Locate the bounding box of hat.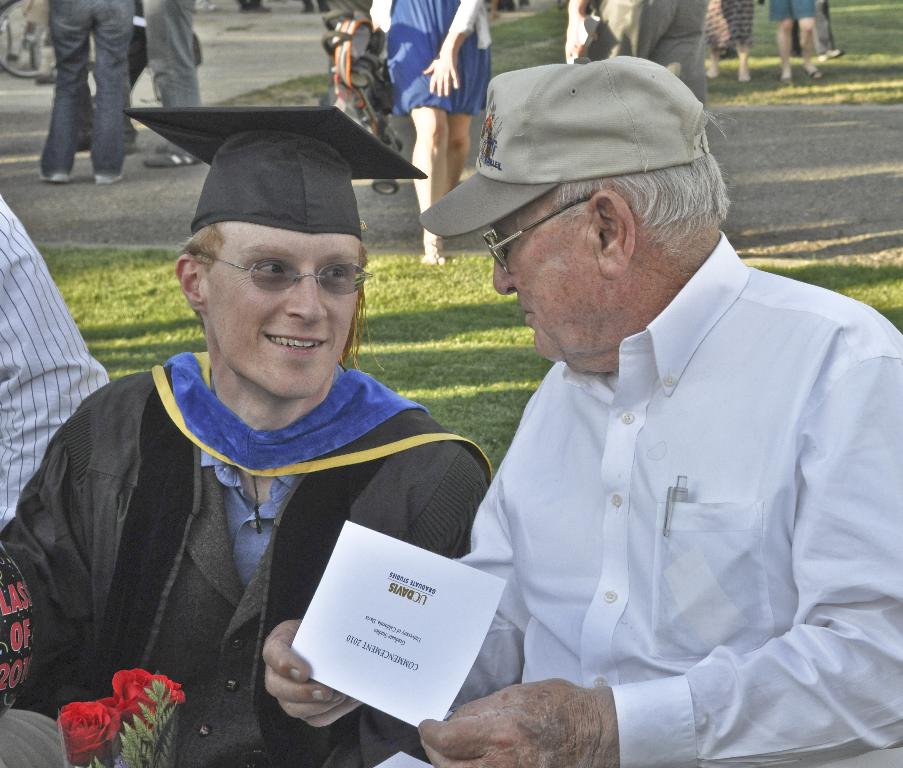
Bounding box: [x1=418, y1=51, x2=712, y2=238].
